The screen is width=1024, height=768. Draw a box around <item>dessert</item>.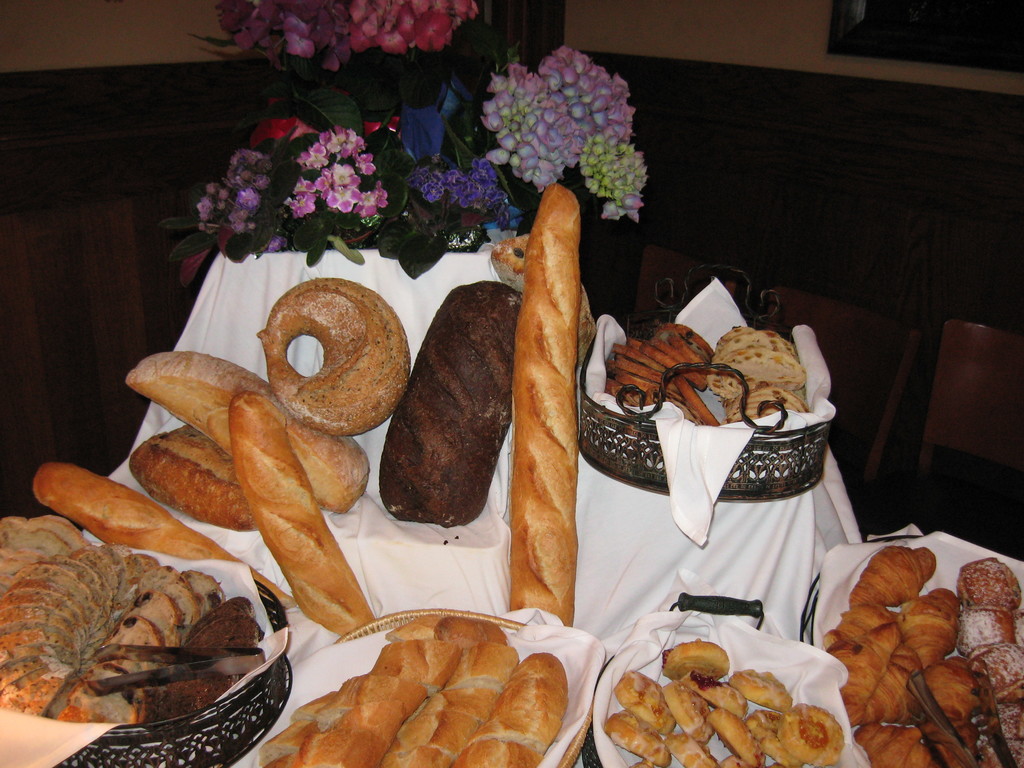
bbox=[377, 277, 524, 528].
